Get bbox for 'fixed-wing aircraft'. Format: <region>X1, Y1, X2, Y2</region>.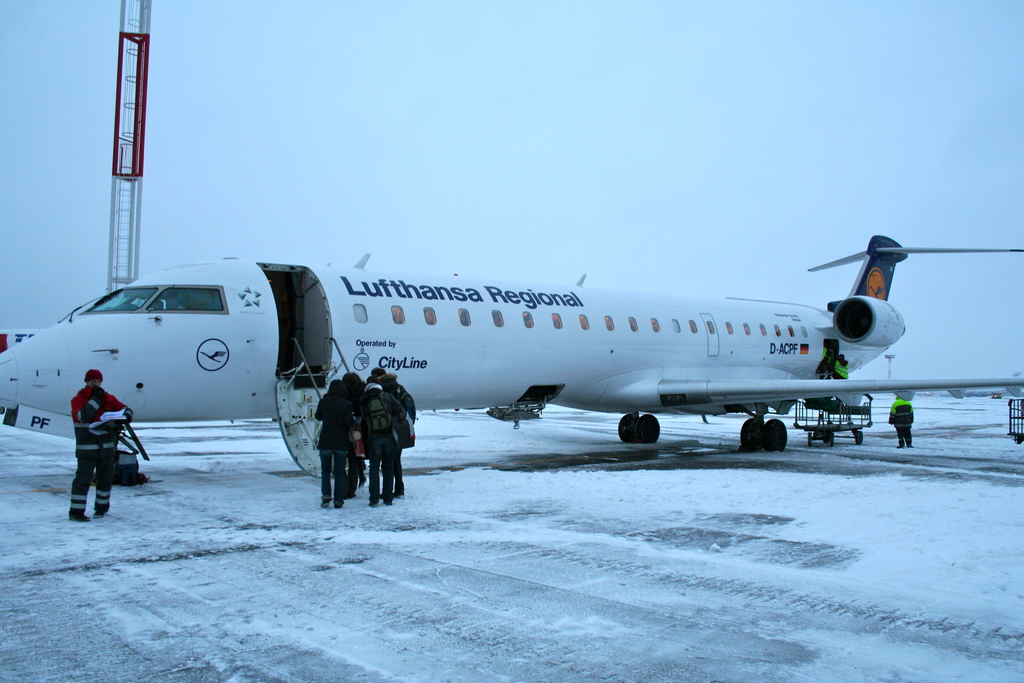
<region>0, 226, 1023, 473</region>.
